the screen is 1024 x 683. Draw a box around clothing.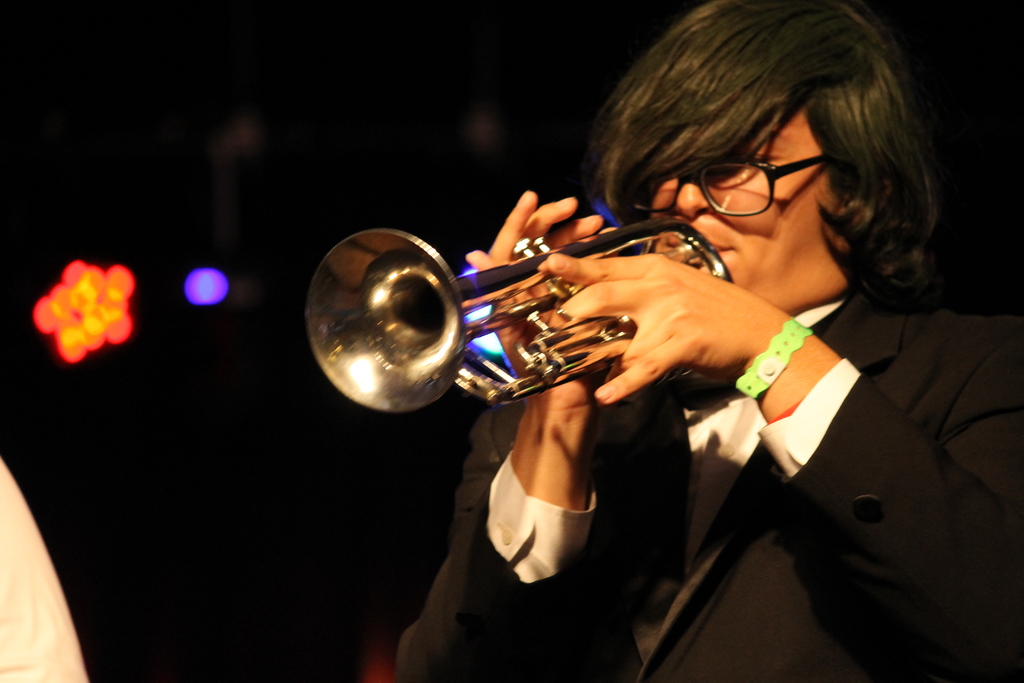
locate(399, 285, 1023, 682).
